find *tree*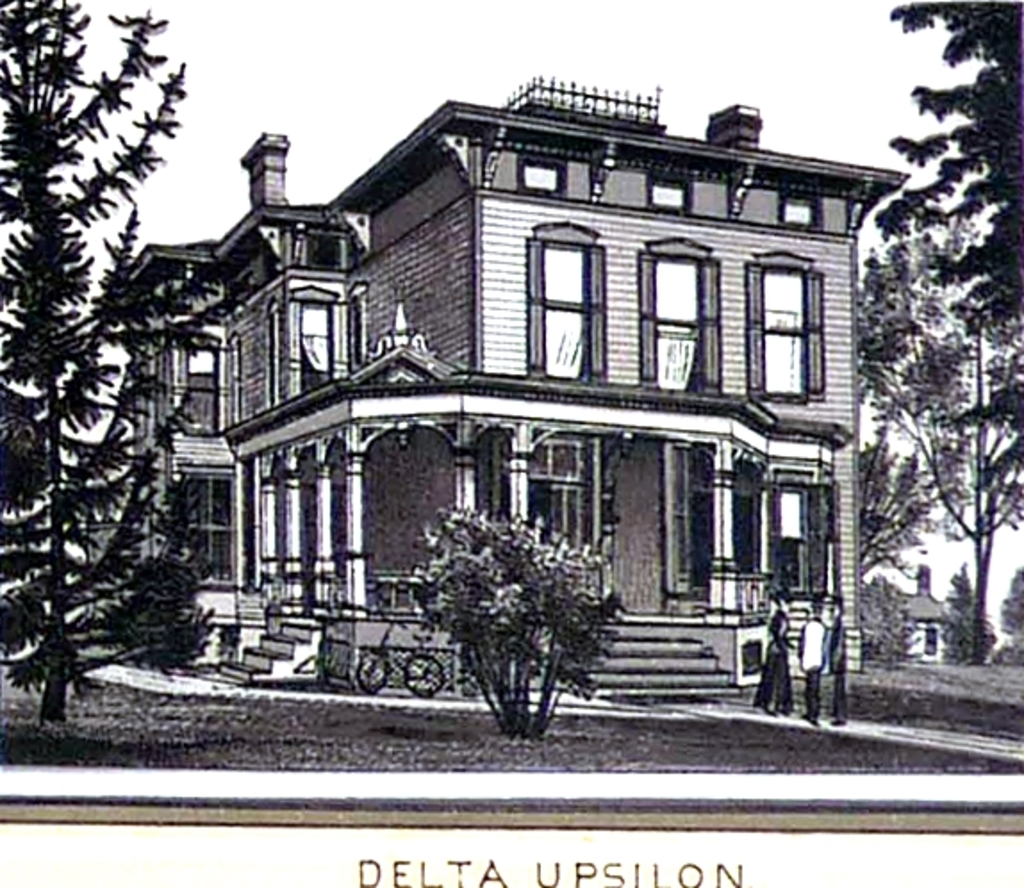
bbox(890, 0, 1022, 649)
